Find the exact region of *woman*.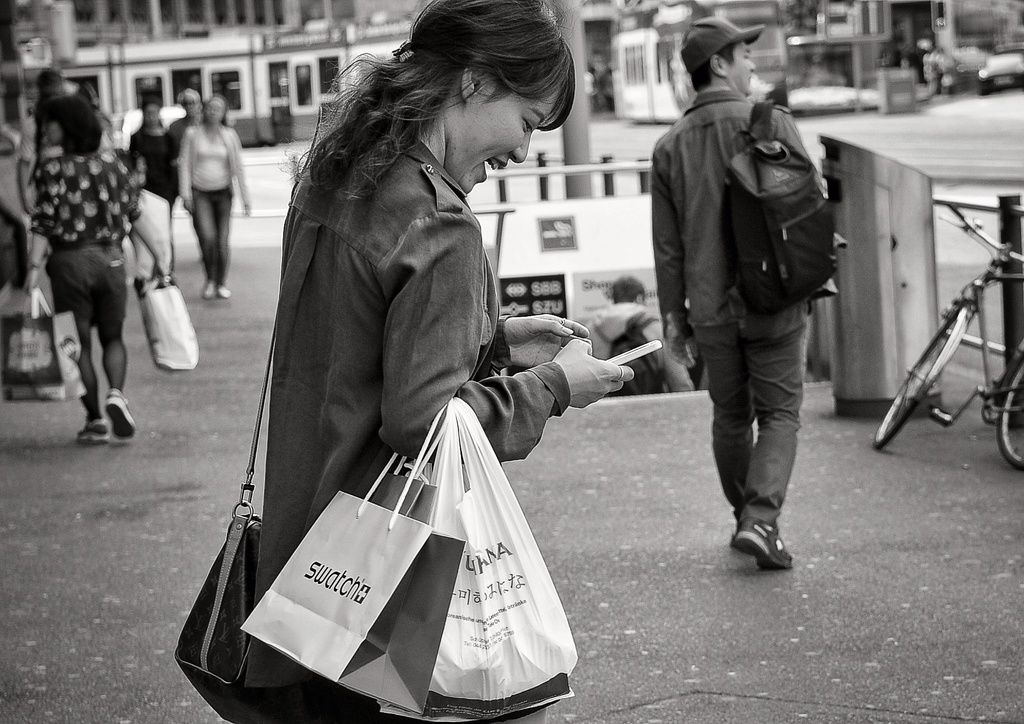
Exact region: region(177, 93, 248, 302).
